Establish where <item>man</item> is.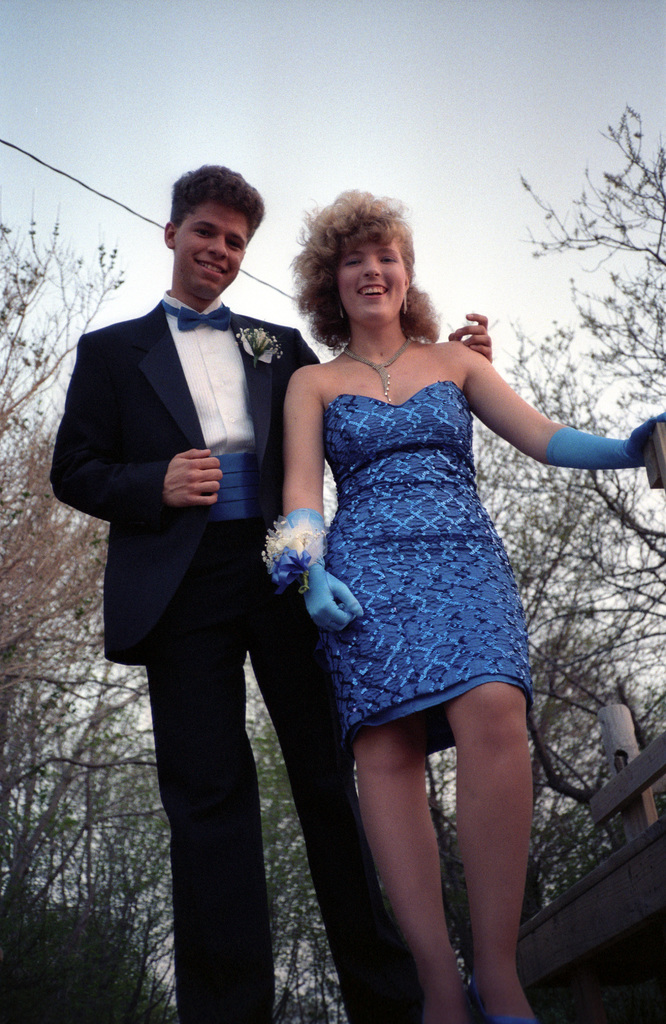
Established at pyautogui.locateOnScreen(48, 161, 492, 1023).
